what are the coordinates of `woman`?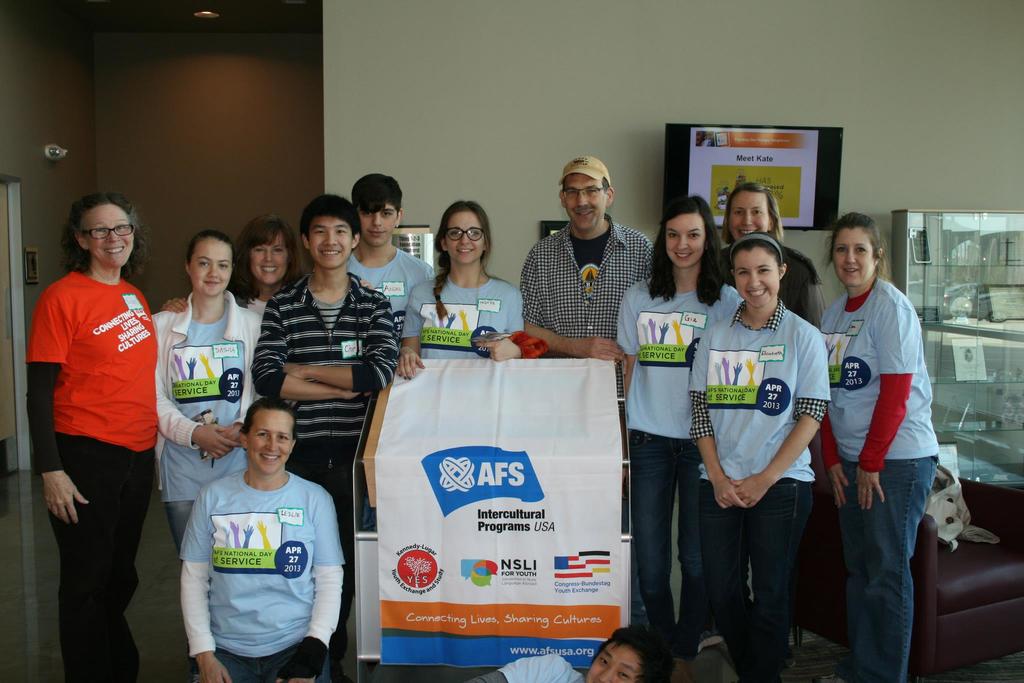
715,180,824,335.
